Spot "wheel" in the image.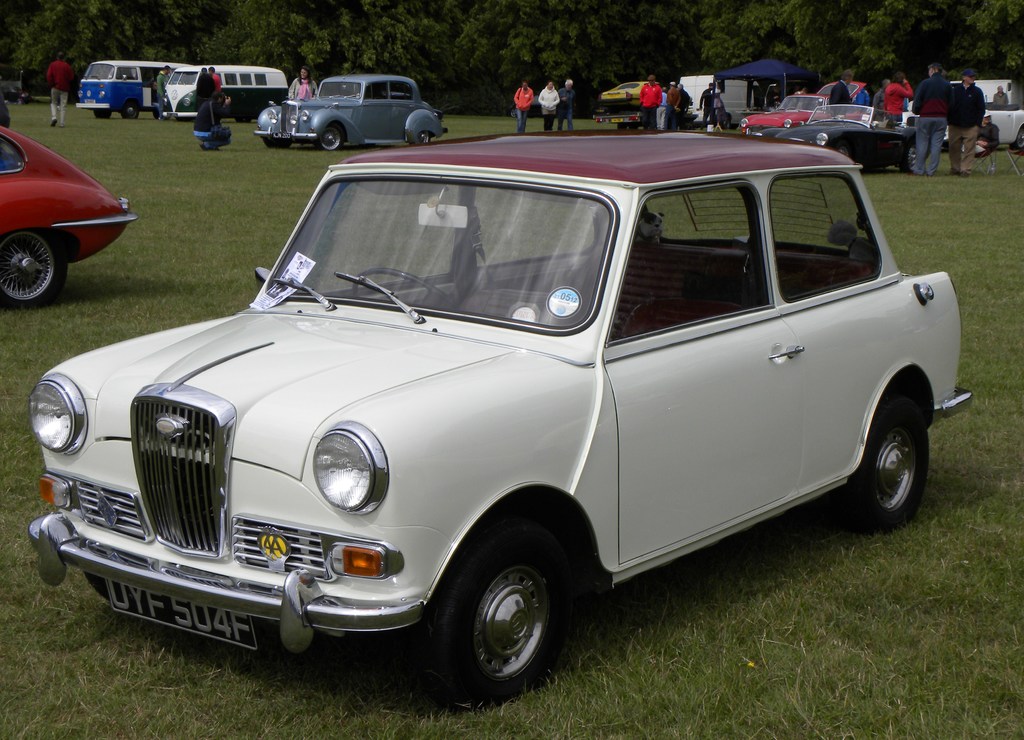
"wheel" found at [x1=124, y1=99, x2=141, y2=119].
